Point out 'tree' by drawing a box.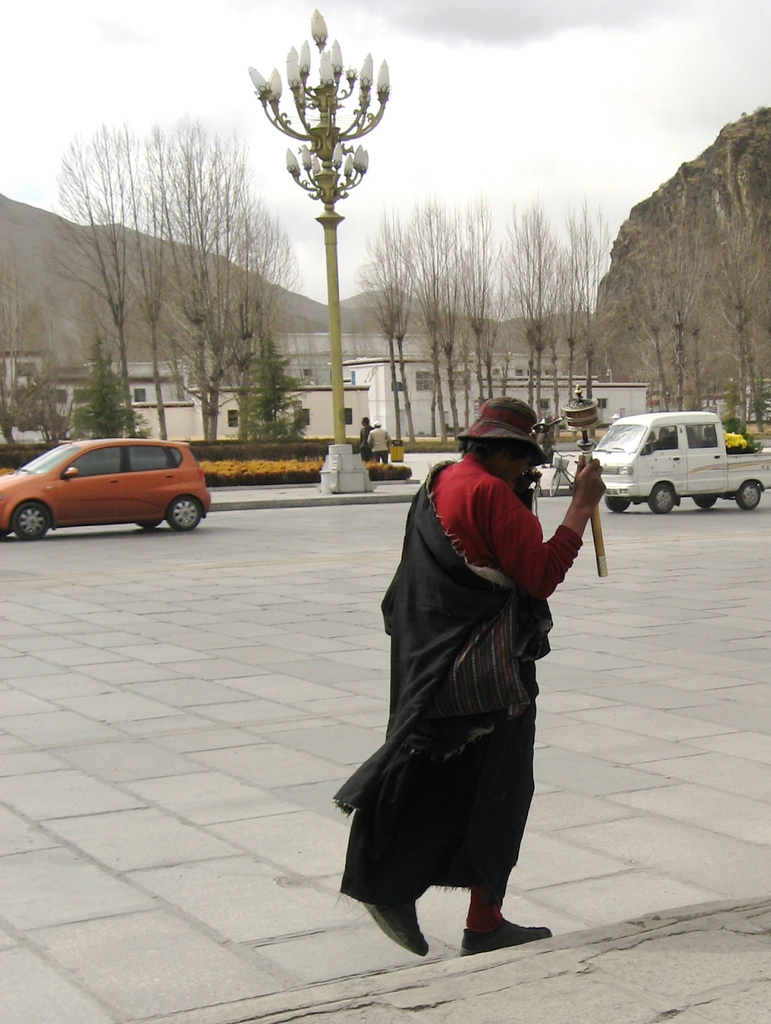
rect(0, 183, 58, 466).
